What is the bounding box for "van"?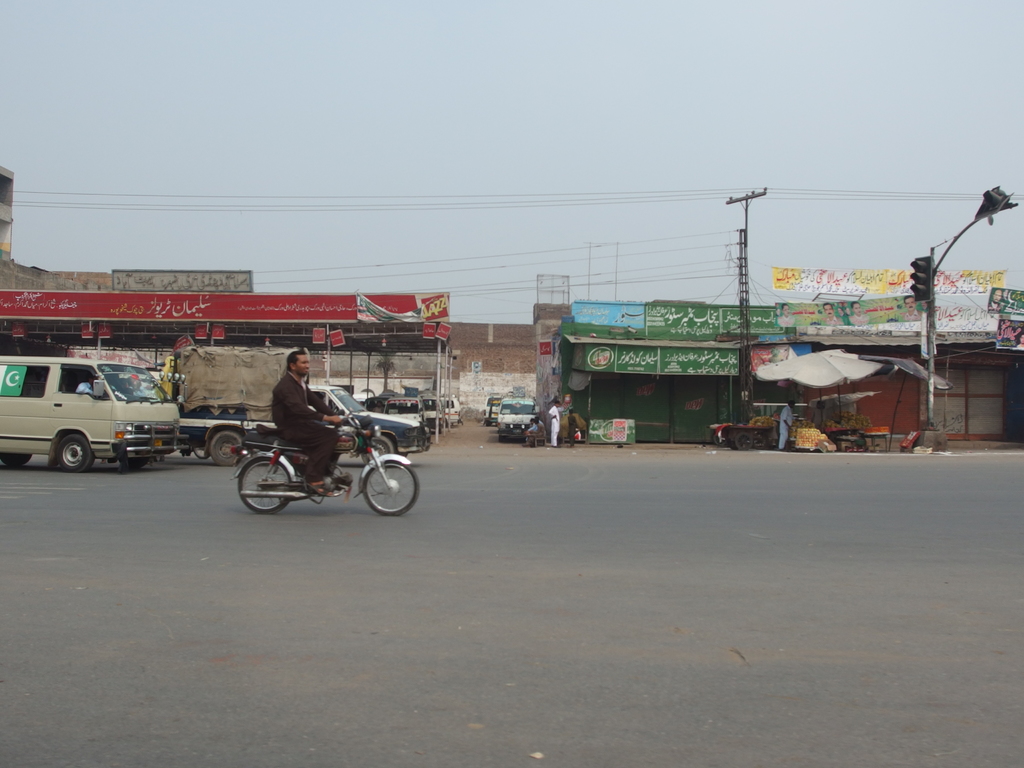
<region>383, 397, 427, 426</region>.
